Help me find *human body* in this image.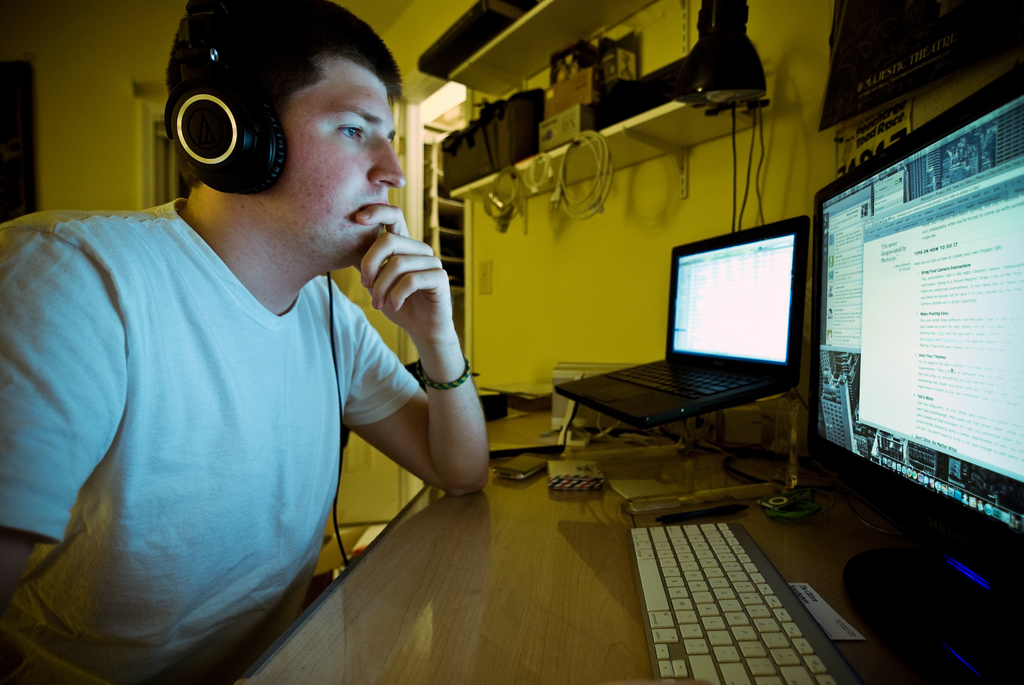
Found it: <bbox>17, 54, 495, 675</bbox>.
